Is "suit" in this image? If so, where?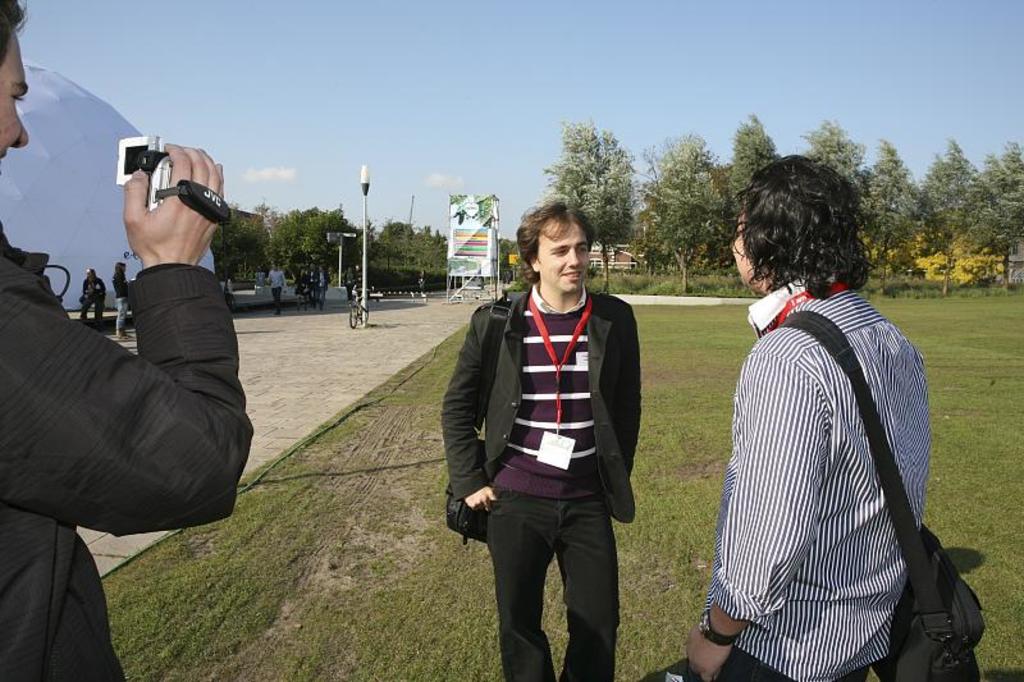
Yes, at Rect(457, 235, 652, 667).
